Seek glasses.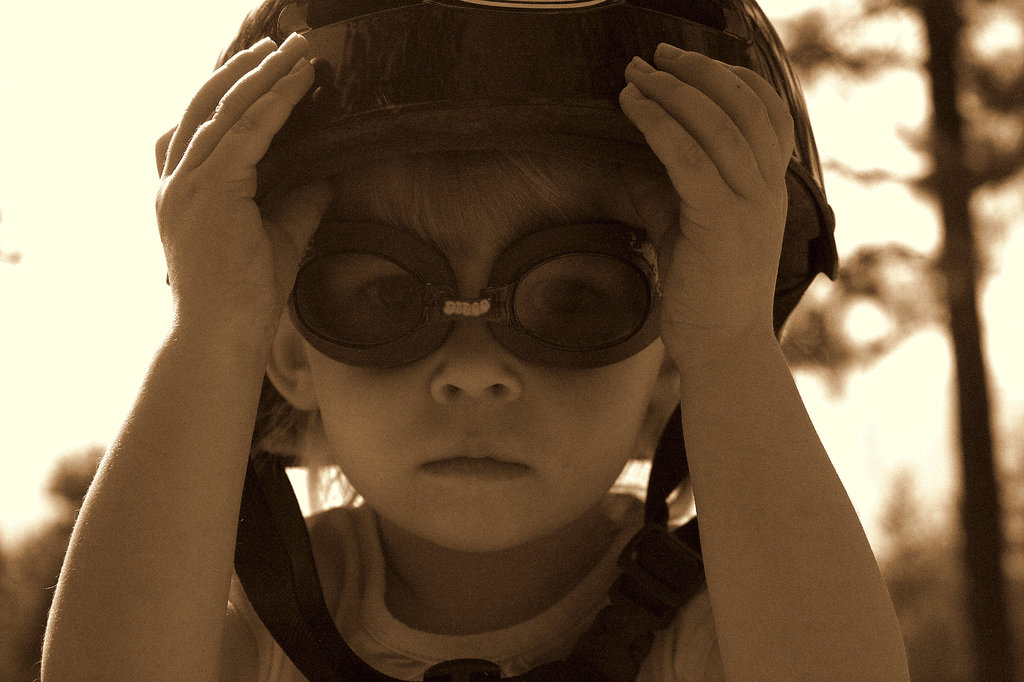
(left=278, top=201, right=670, bottom=377).
